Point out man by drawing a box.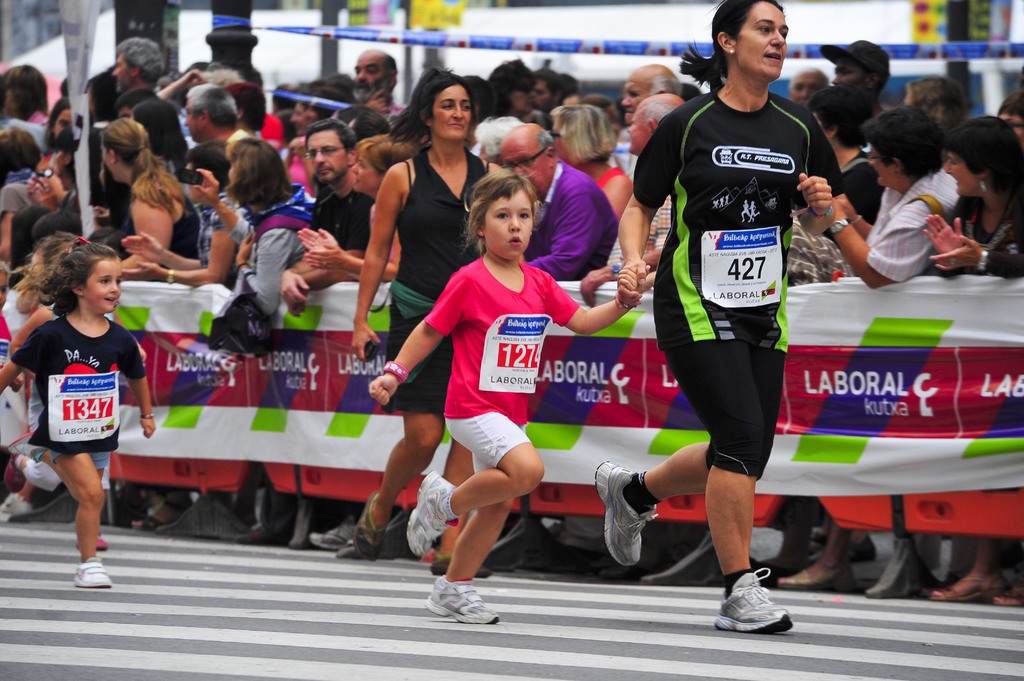
530, 67, 561, 107.
